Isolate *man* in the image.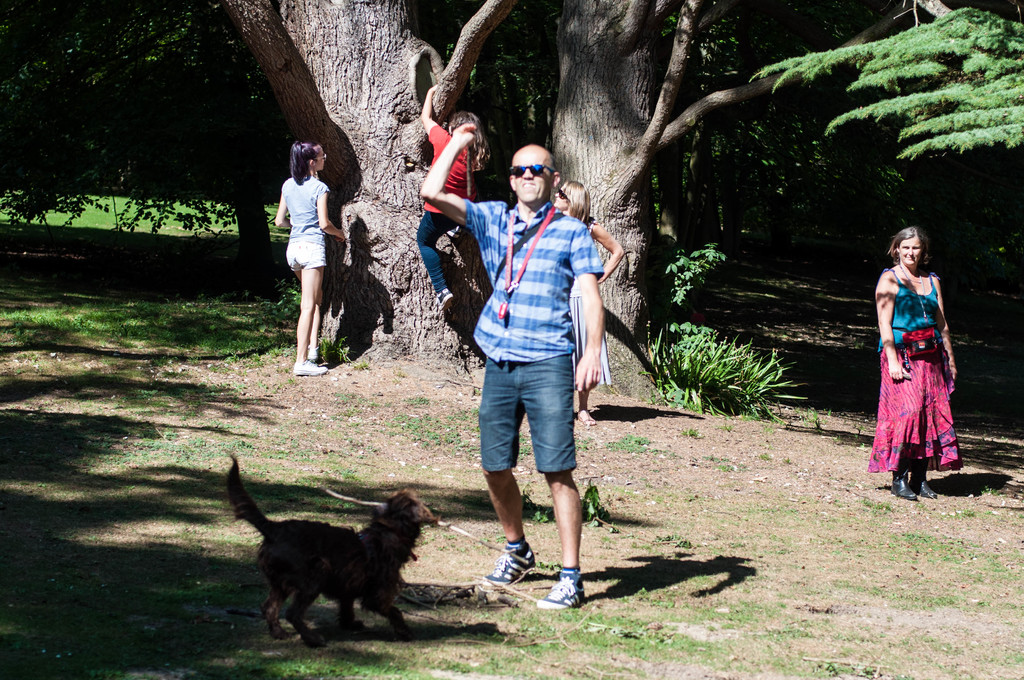
Isolated region: 461, 172, 602, 485.
